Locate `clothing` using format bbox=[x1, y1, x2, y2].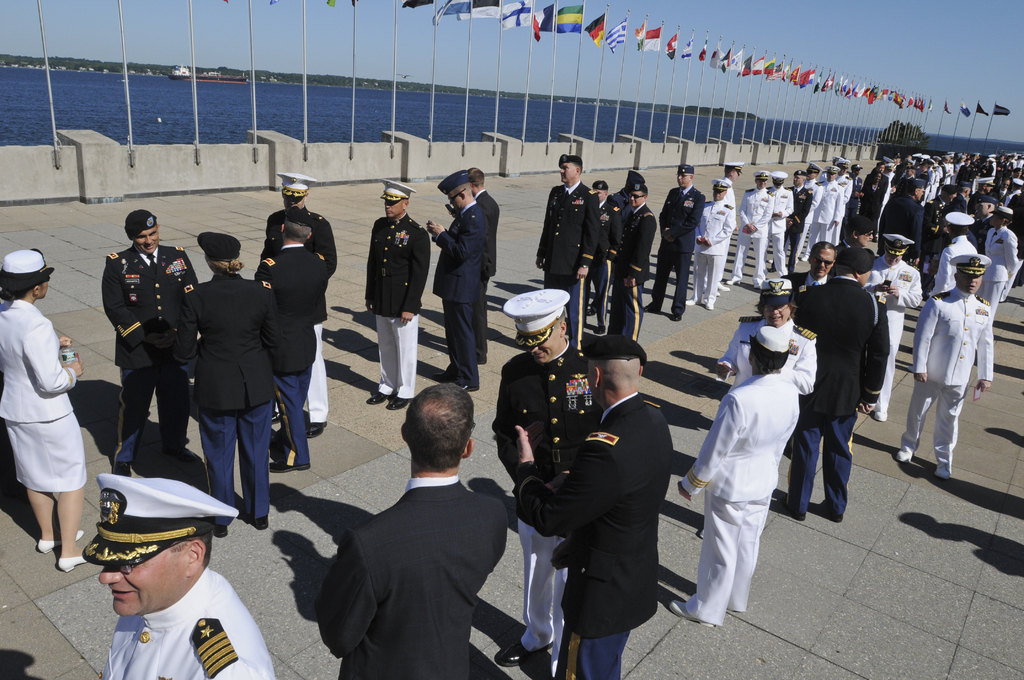
bbox=[491, 345, 598, 674].
